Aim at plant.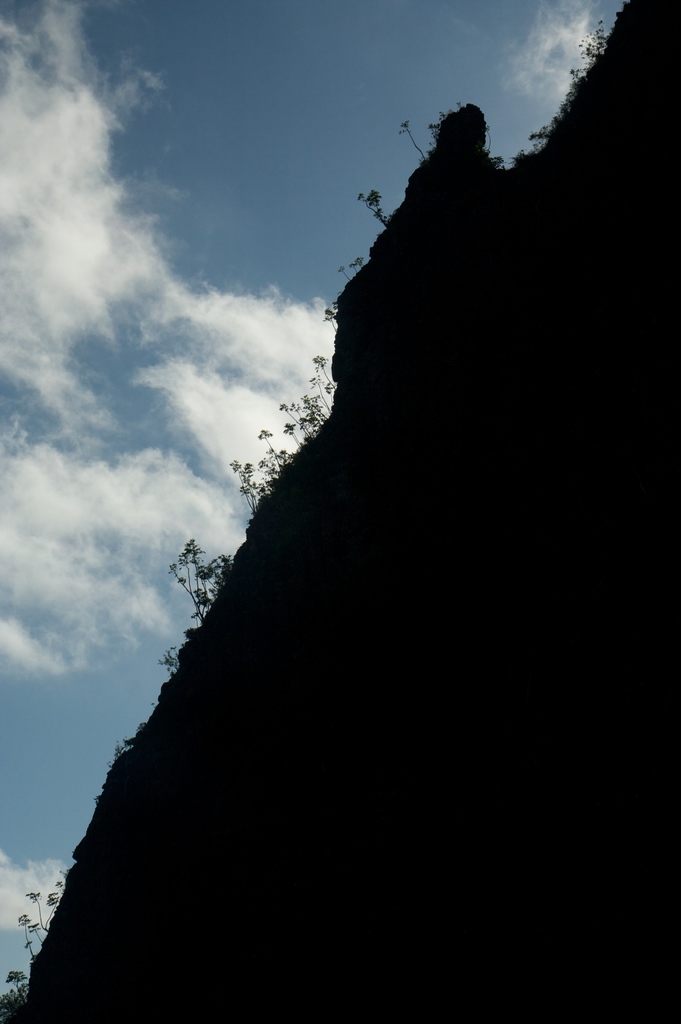
Aimed at left=156, top=642, right=181, bottom=677.
